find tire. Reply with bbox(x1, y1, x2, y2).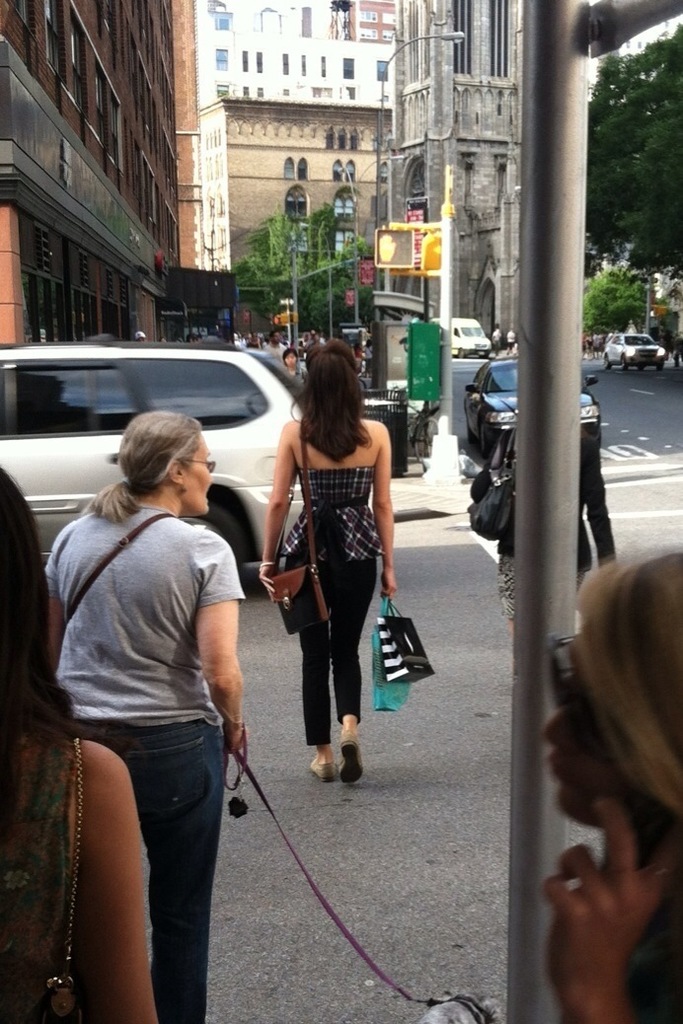
bbox(603, 356, 612, 368).
